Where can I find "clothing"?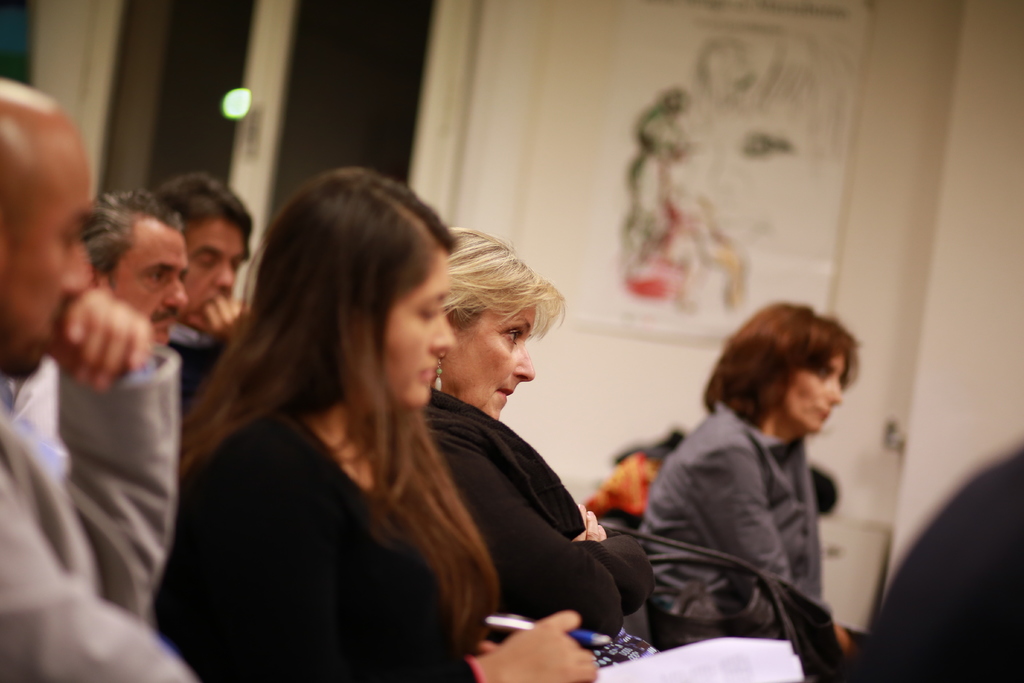
You can find it at bbox=[643, 393, 833, 642].
